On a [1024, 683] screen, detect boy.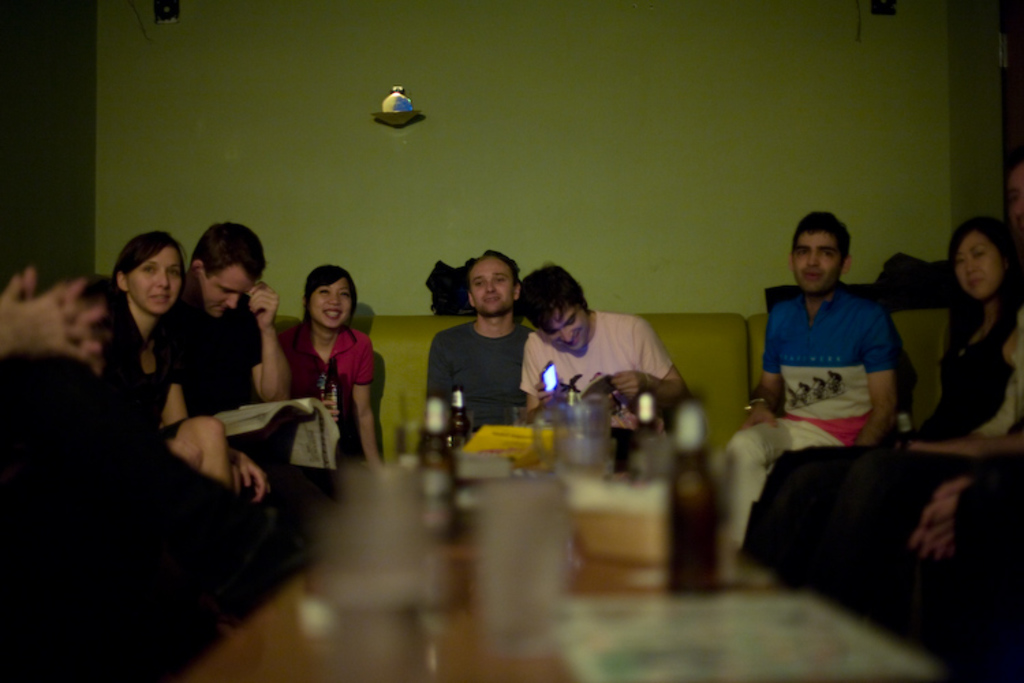
box=[423, 251, 532, 432].
